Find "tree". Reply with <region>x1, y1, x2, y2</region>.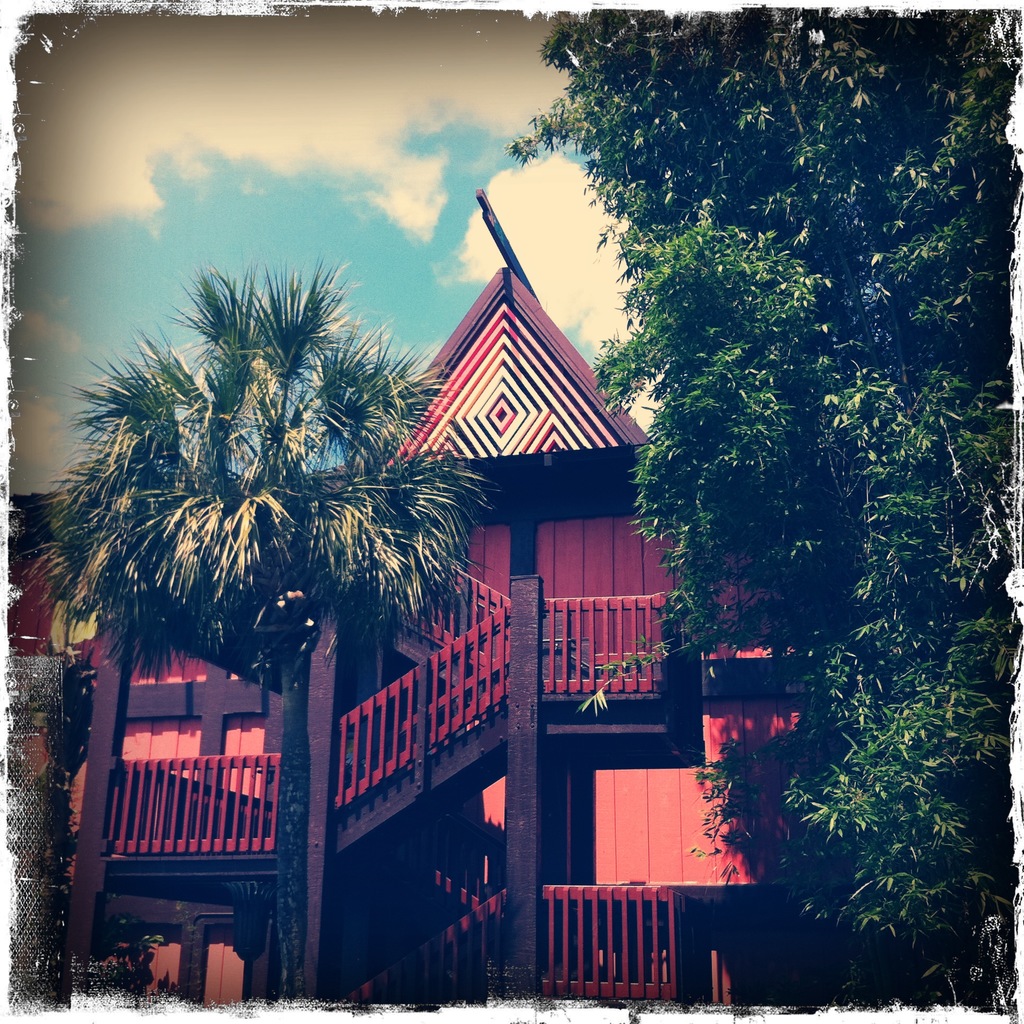
<region>561, 23, 978, 863</region>.
